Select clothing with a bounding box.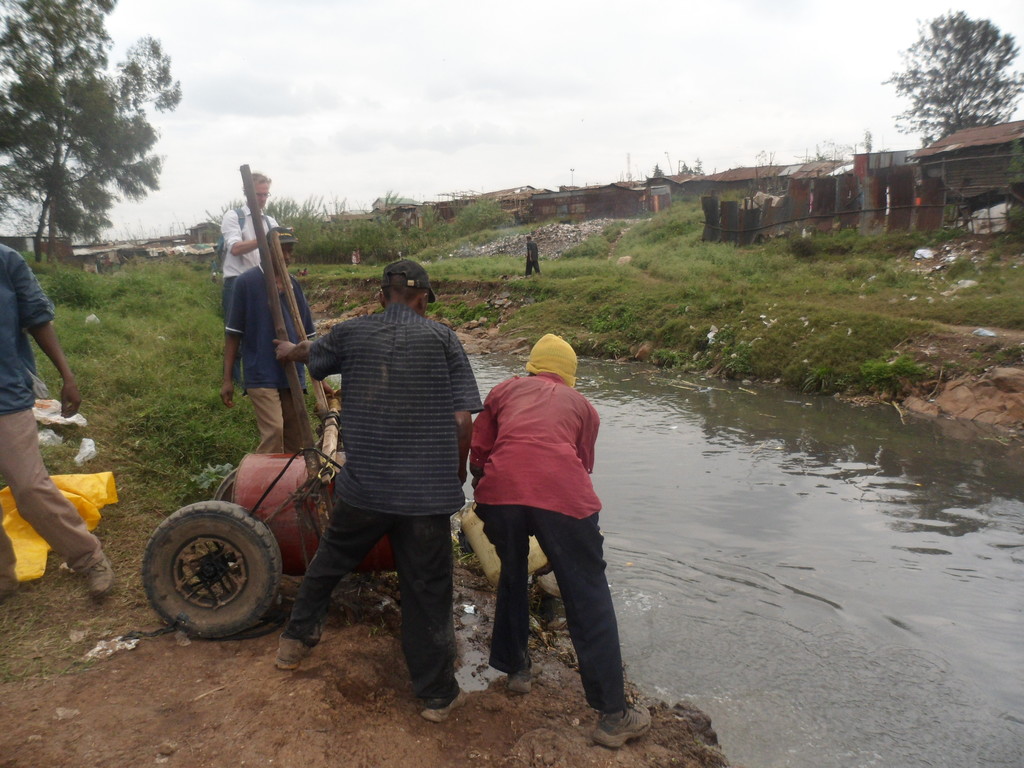
[x1=463, y1=344, x2=618, y2=655].
